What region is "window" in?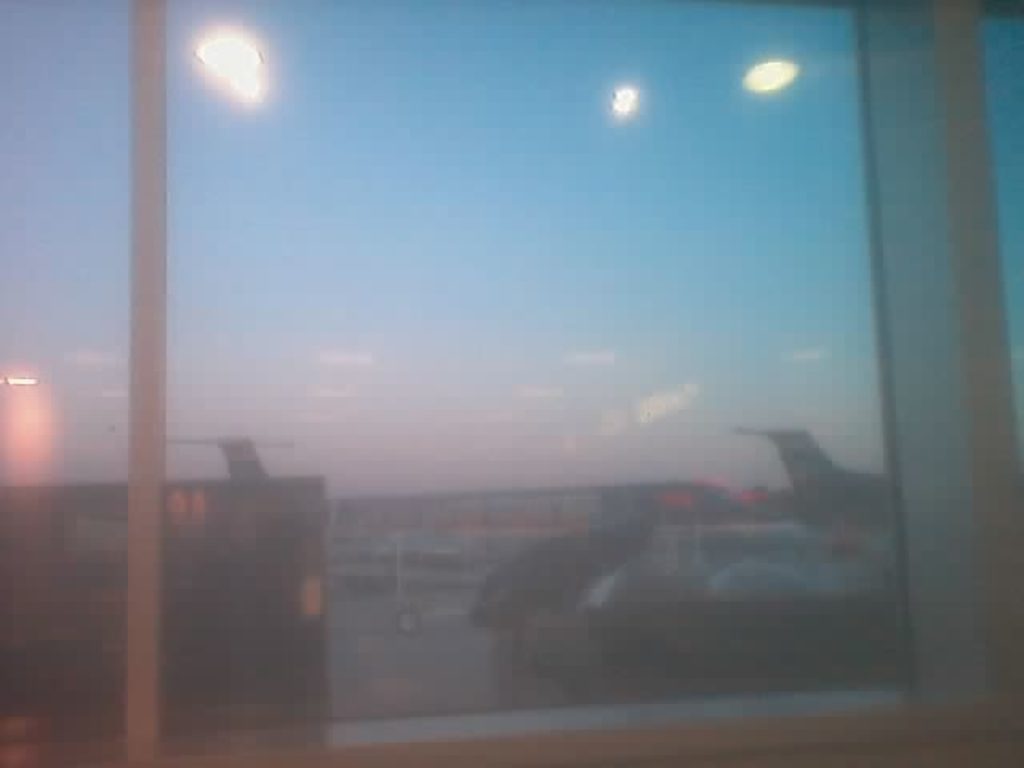
l=982, t=0, r=1022, b=485.
